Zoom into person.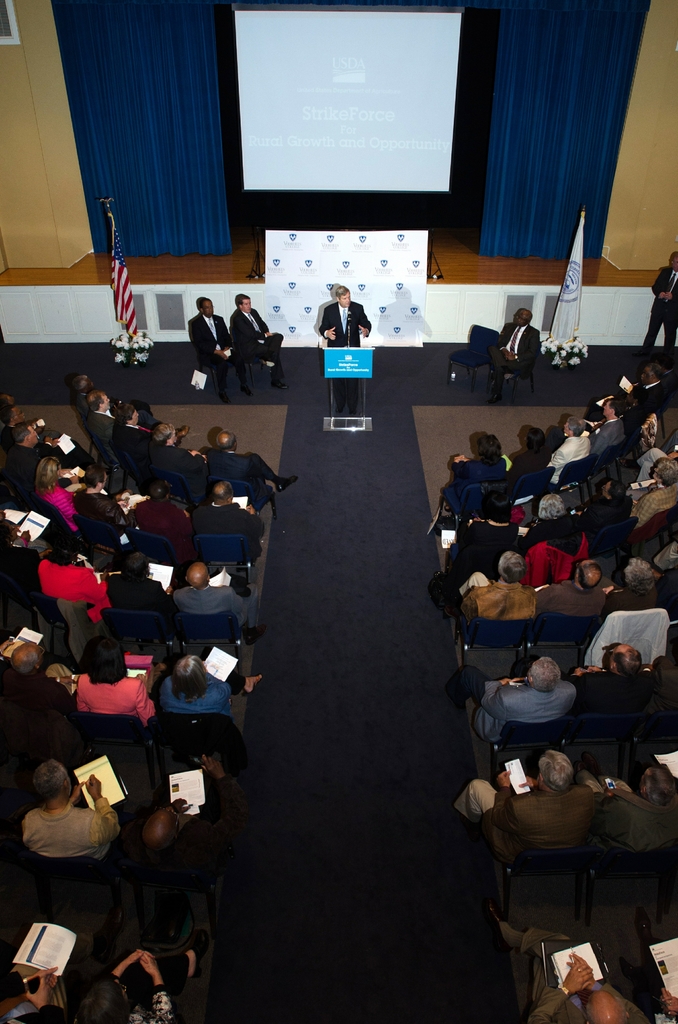
Zoom target: select_region(75, 639, 164, 712).
